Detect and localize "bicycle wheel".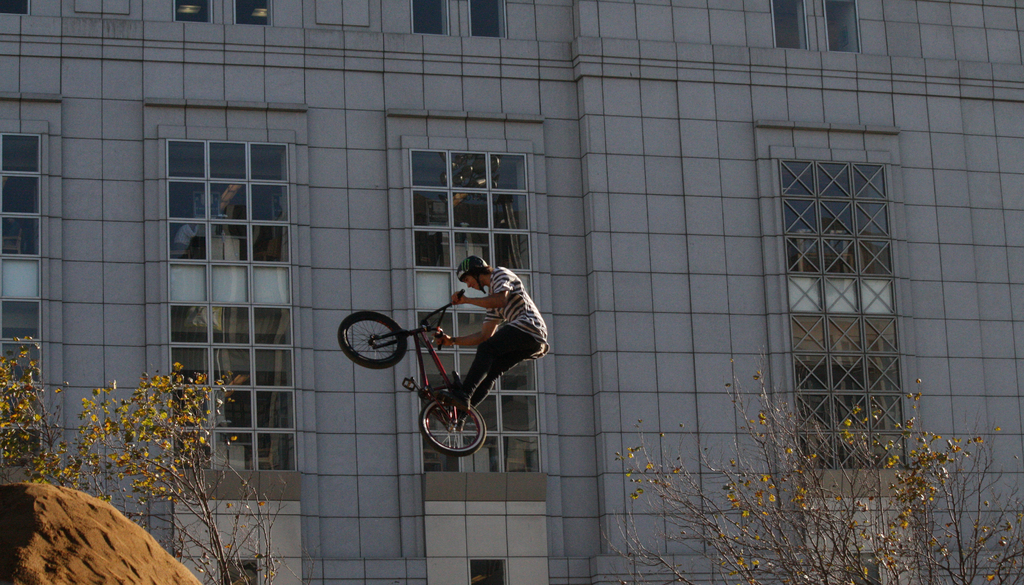
Localized at detection(338, 320, 411, 374).
